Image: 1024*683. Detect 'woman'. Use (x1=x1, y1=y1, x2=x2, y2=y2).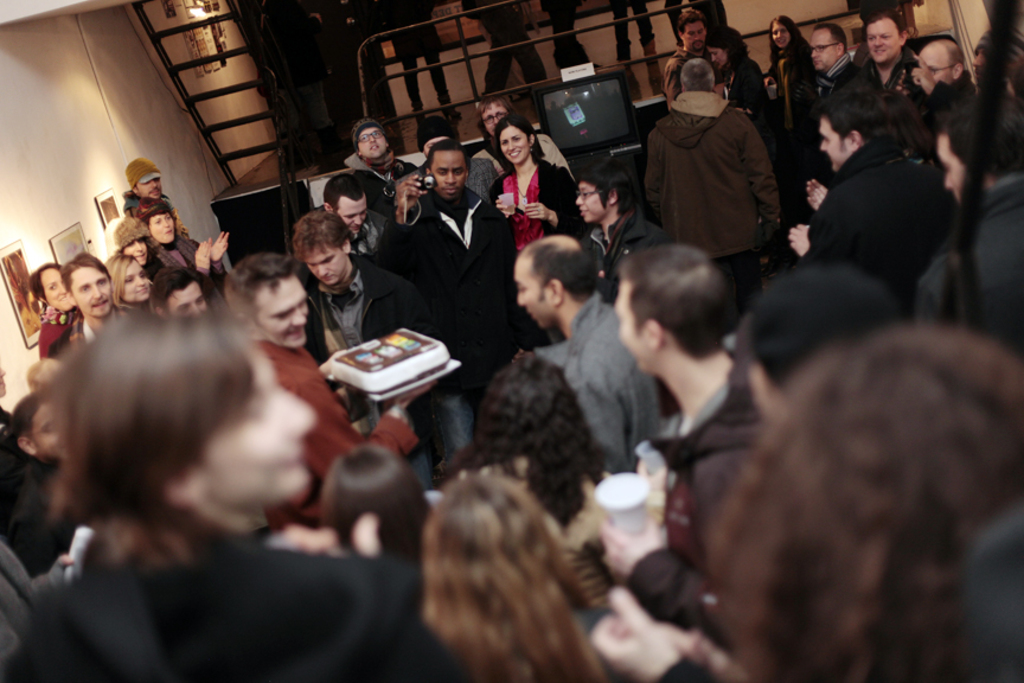
(x1=489, y1=110, x2=589, y2=255).
